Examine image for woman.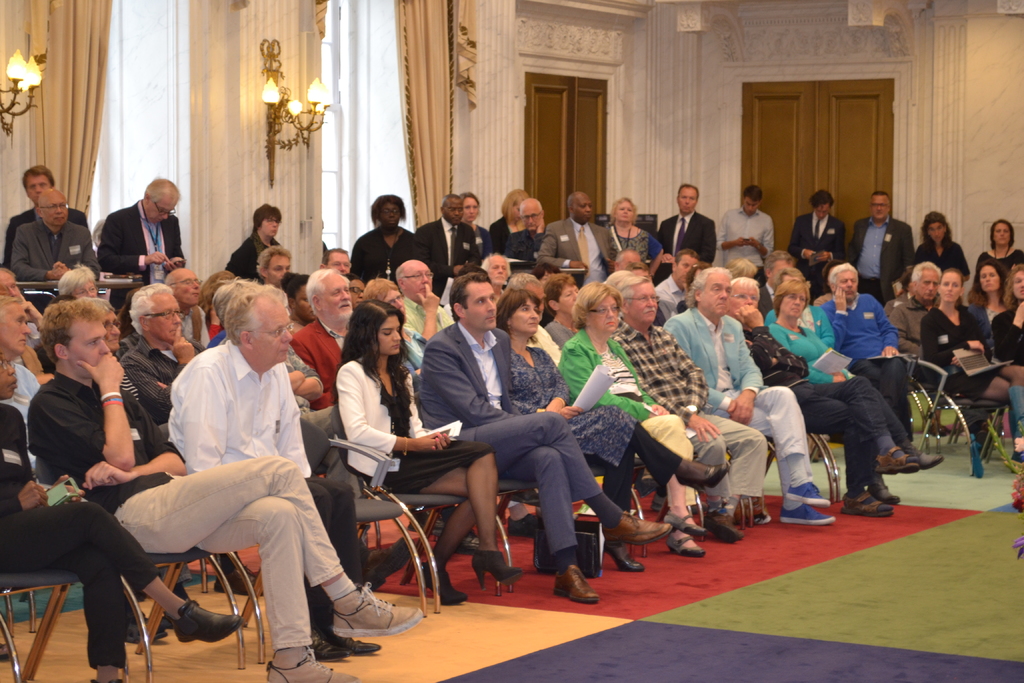
Examination result: select_region(491, 290, 727, 579).
